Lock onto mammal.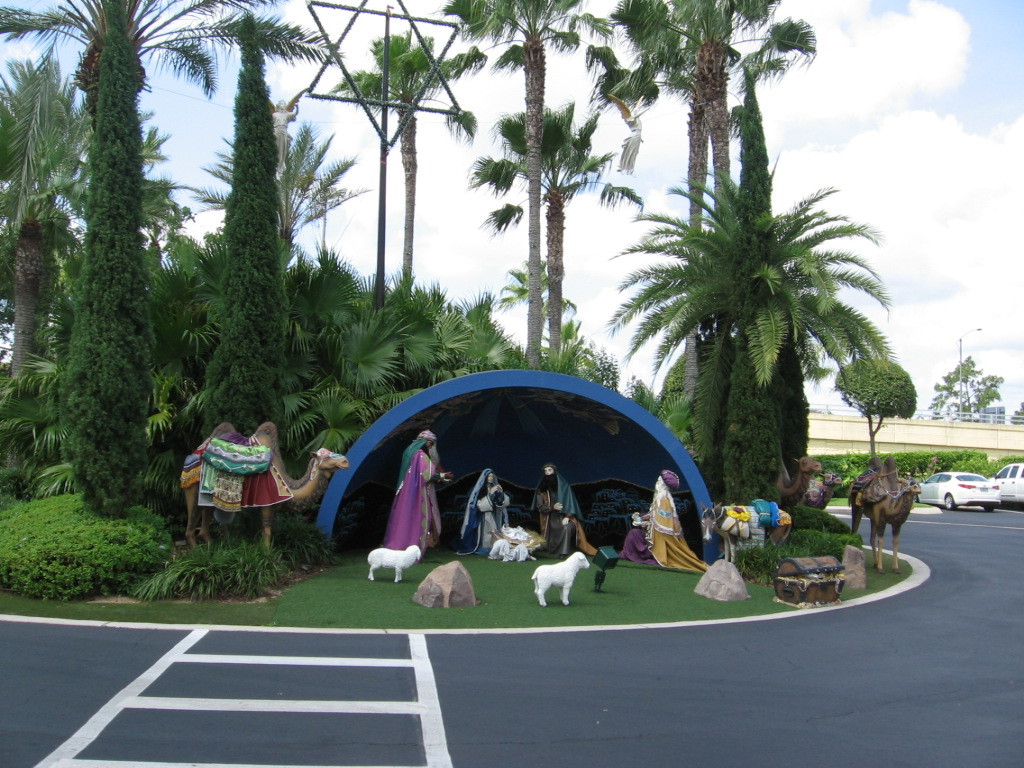
Locked: 181/420/355/555.
